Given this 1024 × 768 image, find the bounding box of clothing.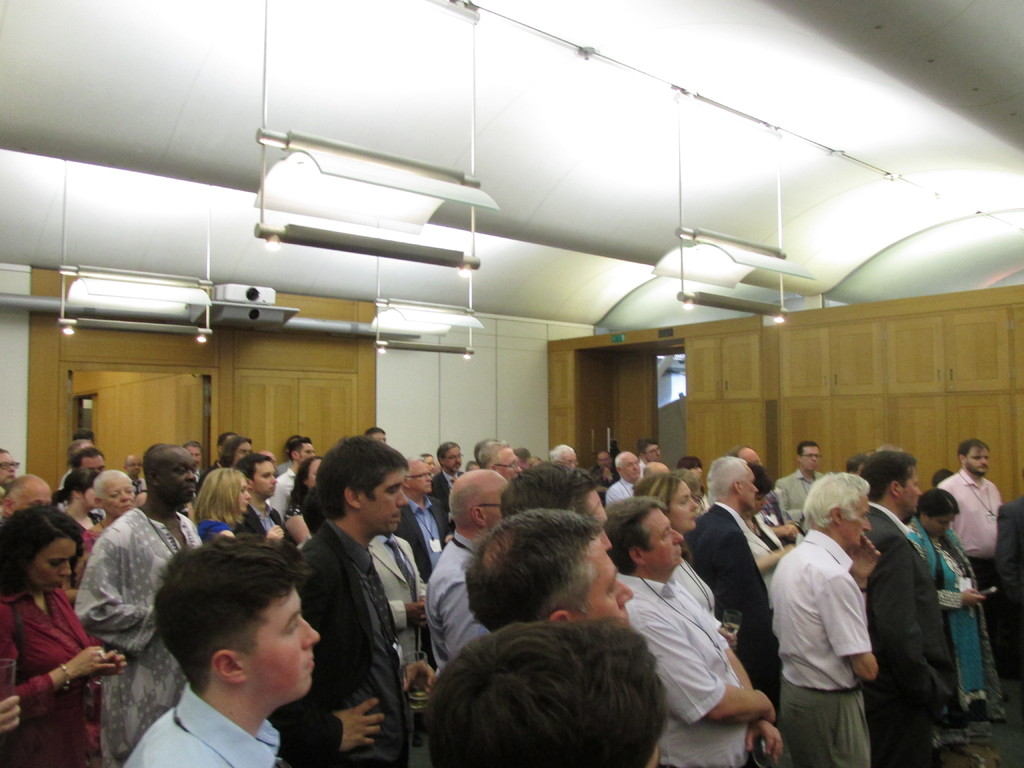
detection(120, 679, 279, 767).
